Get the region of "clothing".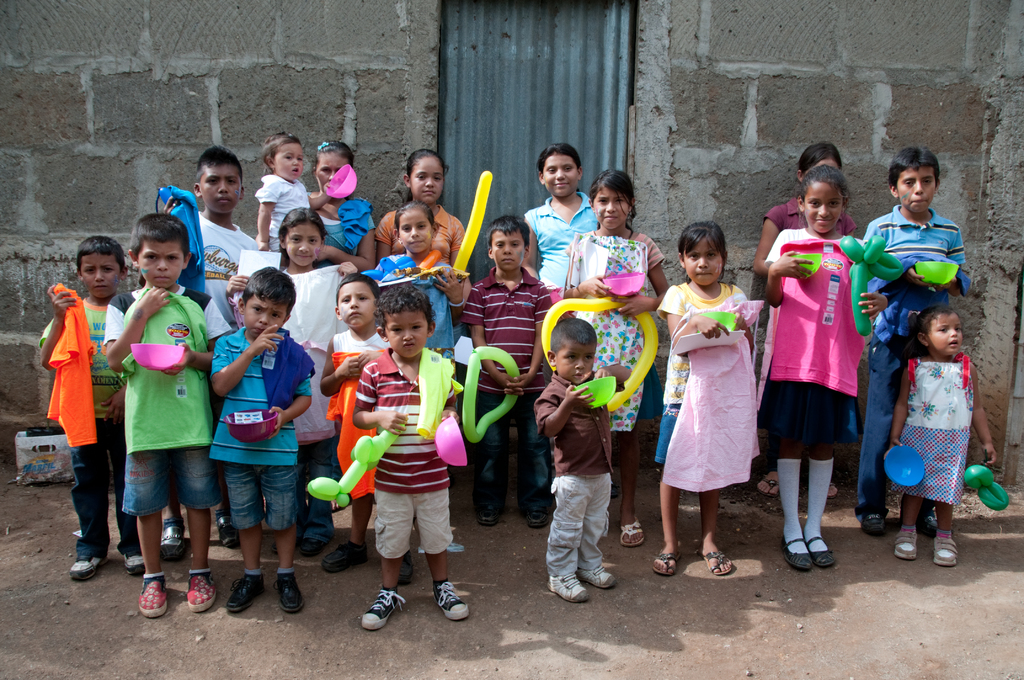
bbox=[552, 214, 657, 445].
